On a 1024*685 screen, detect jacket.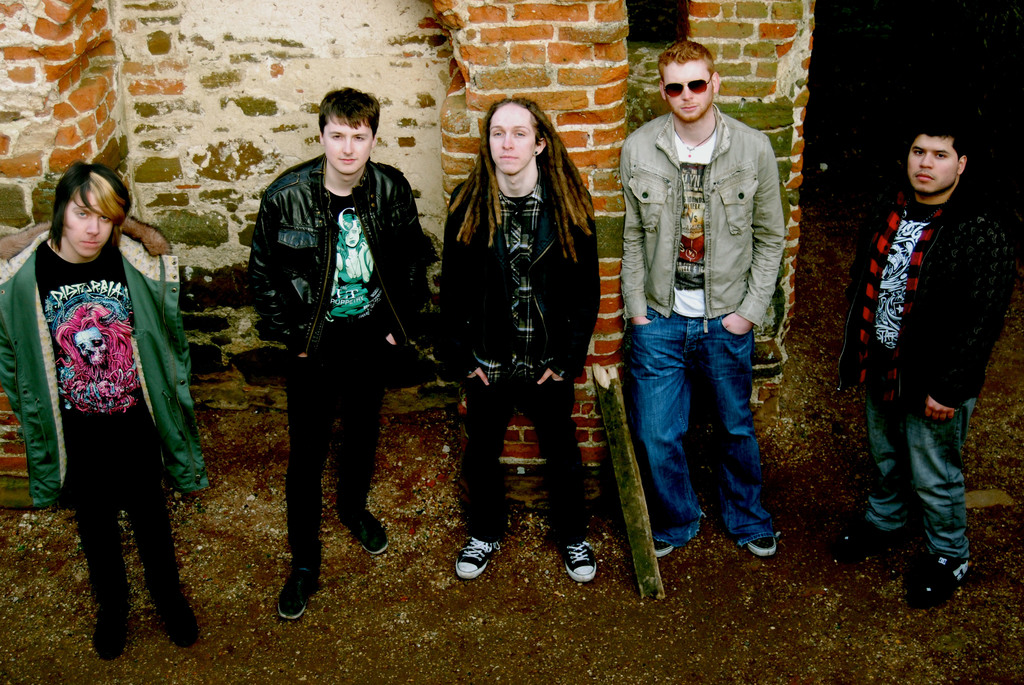
locate(634, 116, 793, 313).
